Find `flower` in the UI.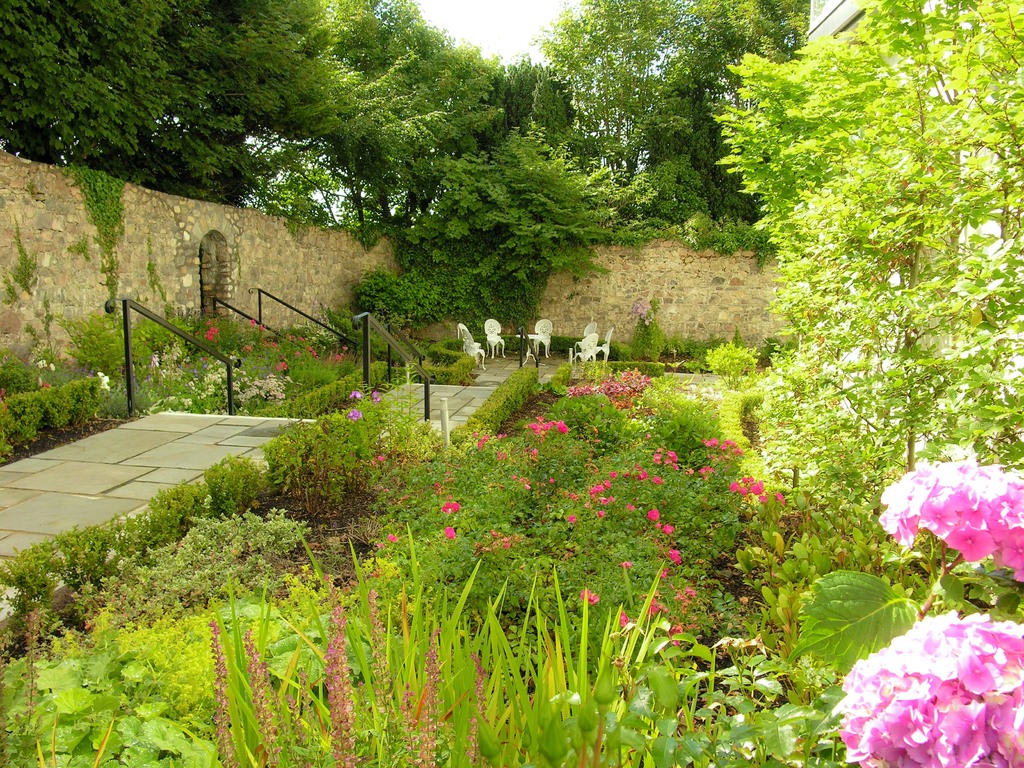
UI element at locate(41, 379, 51, 389).
